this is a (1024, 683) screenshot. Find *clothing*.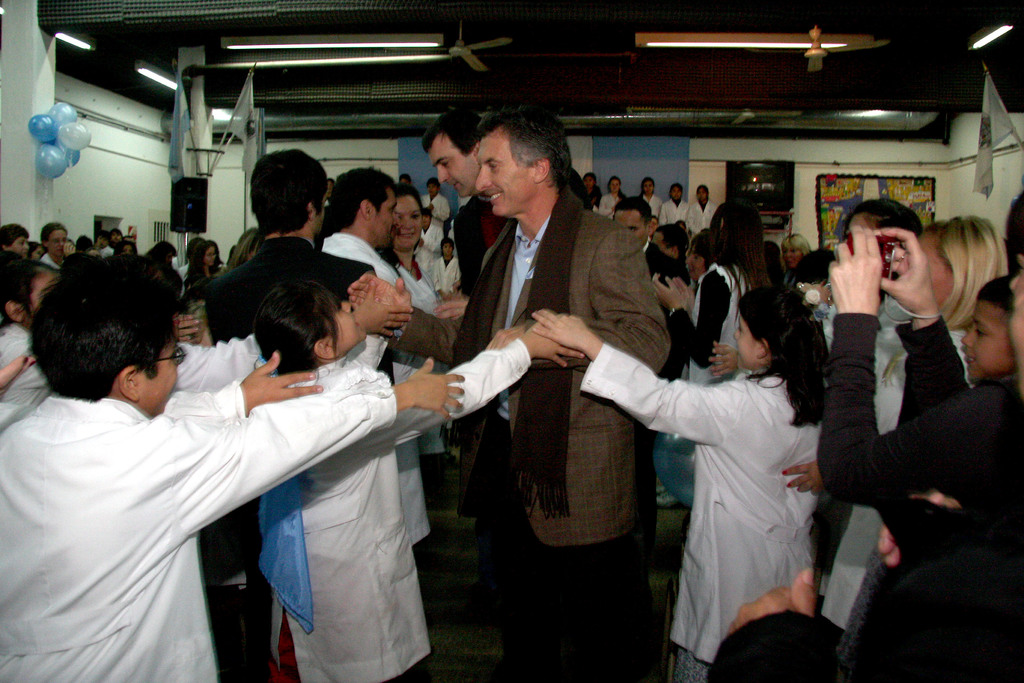
Bounding box: [x1=14, y1=313, x2=357, y2=670].
